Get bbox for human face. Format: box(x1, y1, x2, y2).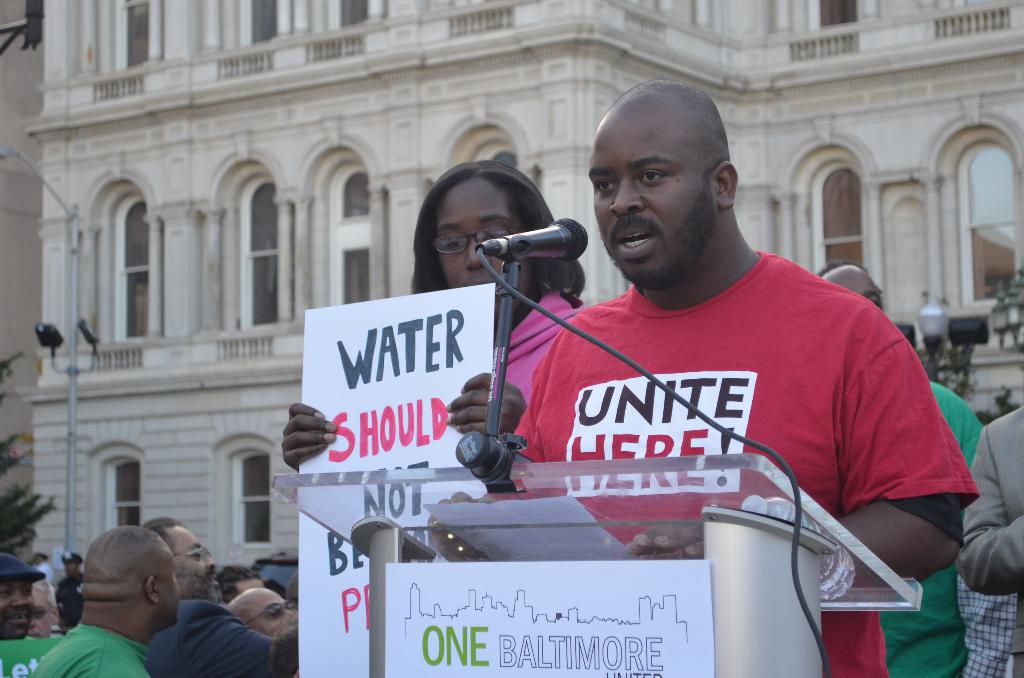
box(3, 571, 40, 636).
